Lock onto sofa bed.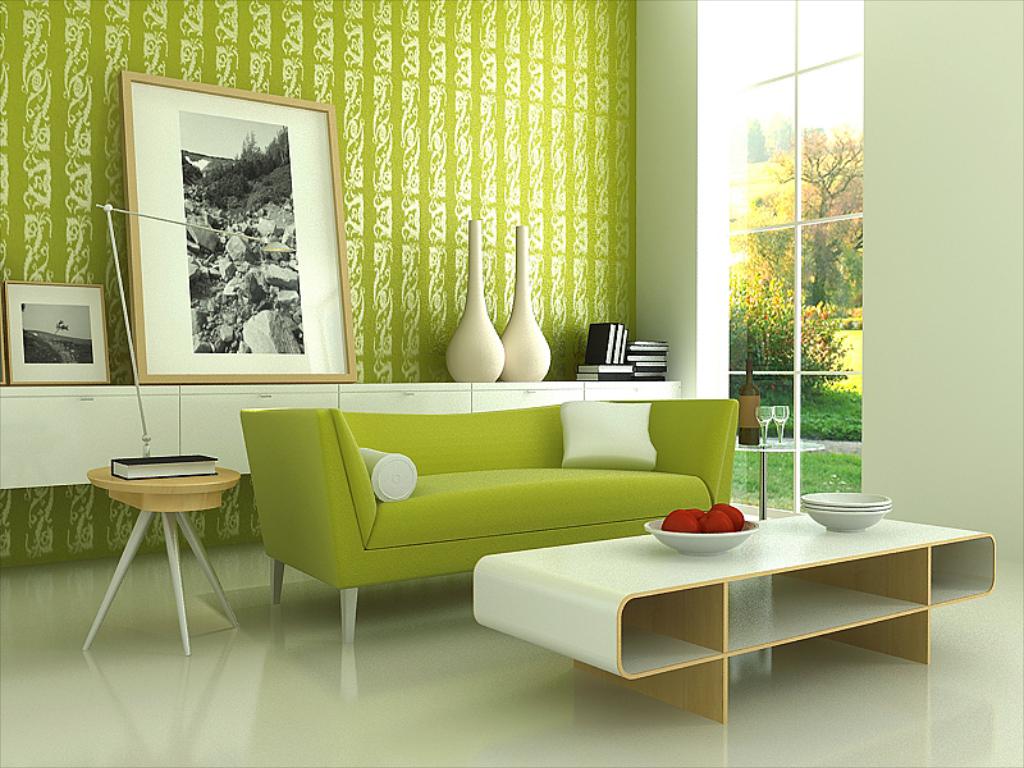
Locked: <region>246, 394, 742, 645</region>.
